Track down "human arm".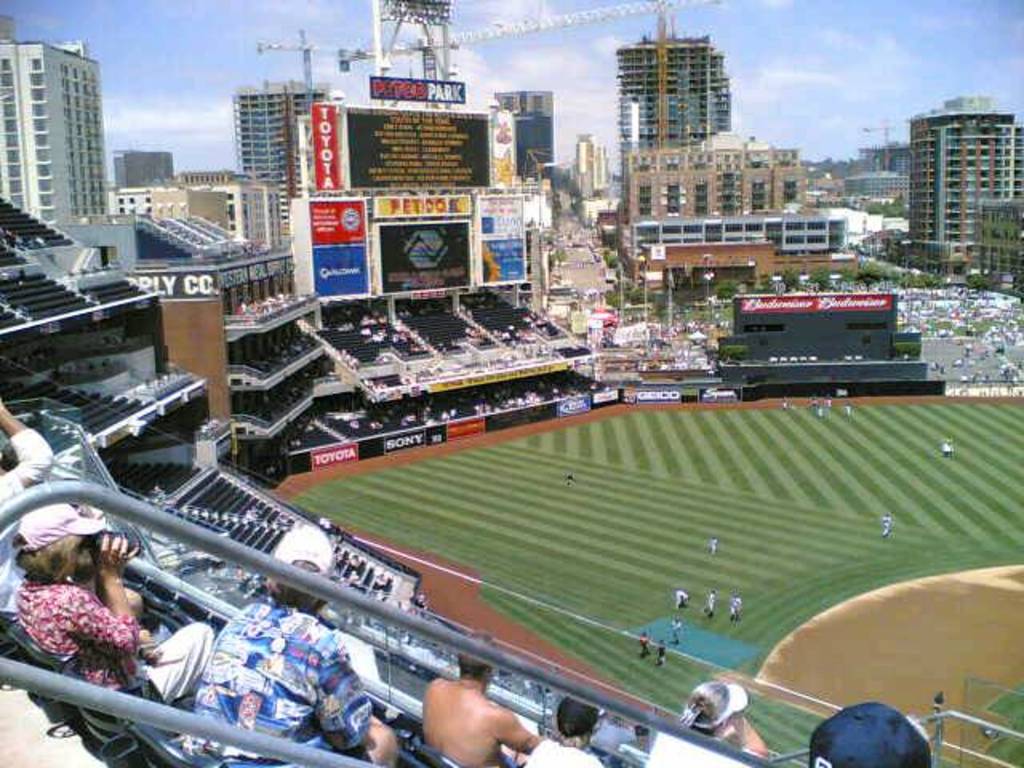
Tracked to [left=0, top=403, right=59, bottom=510].
